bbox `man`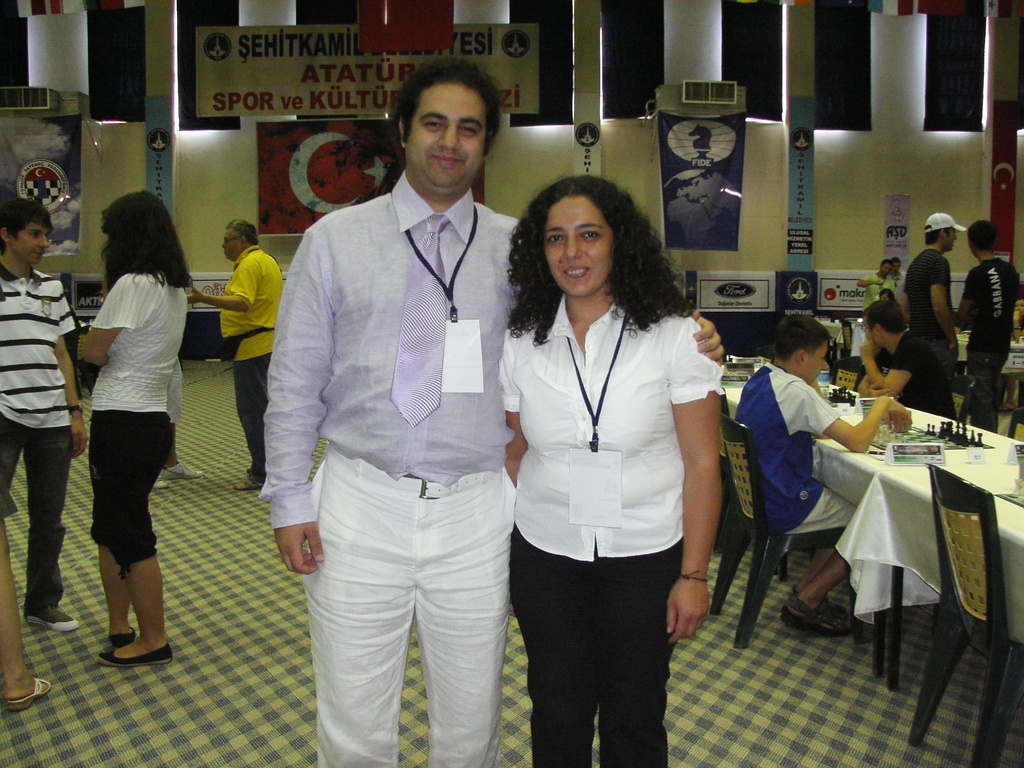
{"left": 0, "top": 195, "right": 84, "bottom": 630}
